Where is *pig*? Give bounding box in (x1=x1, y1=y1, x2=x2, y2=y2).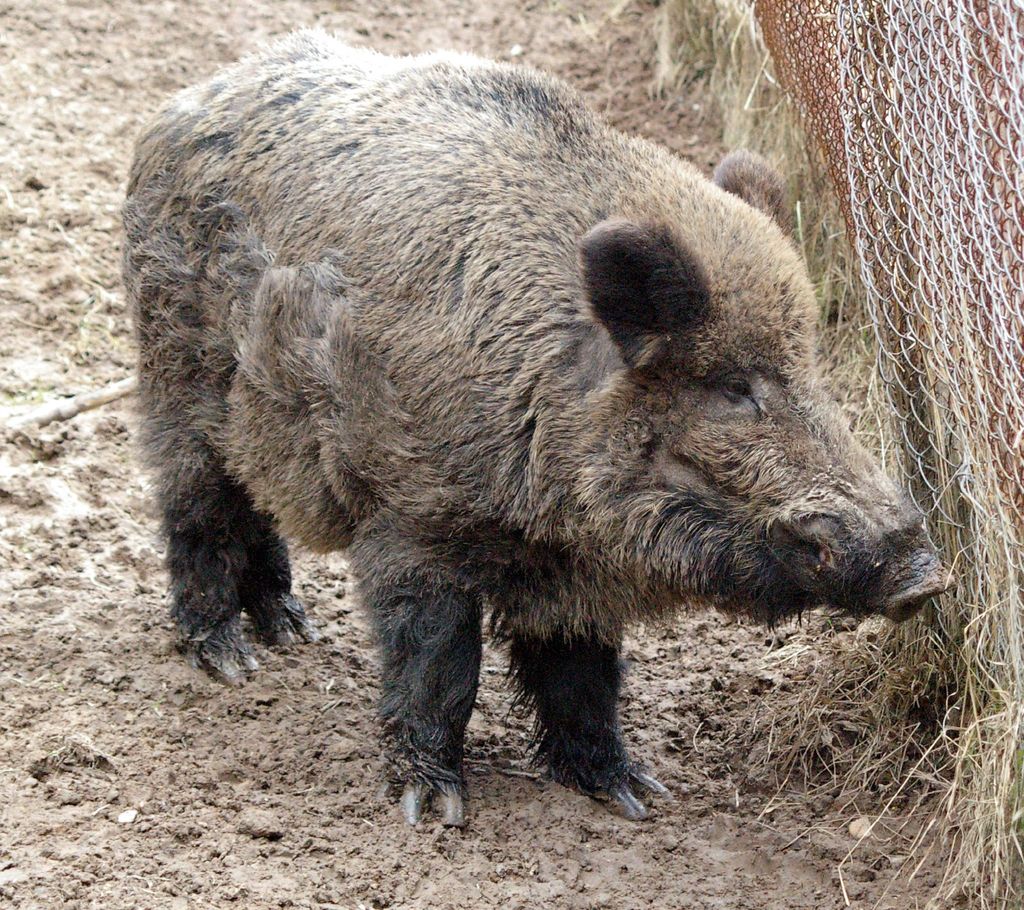
(x1=114, y1=26, x2=957, y2=834).
